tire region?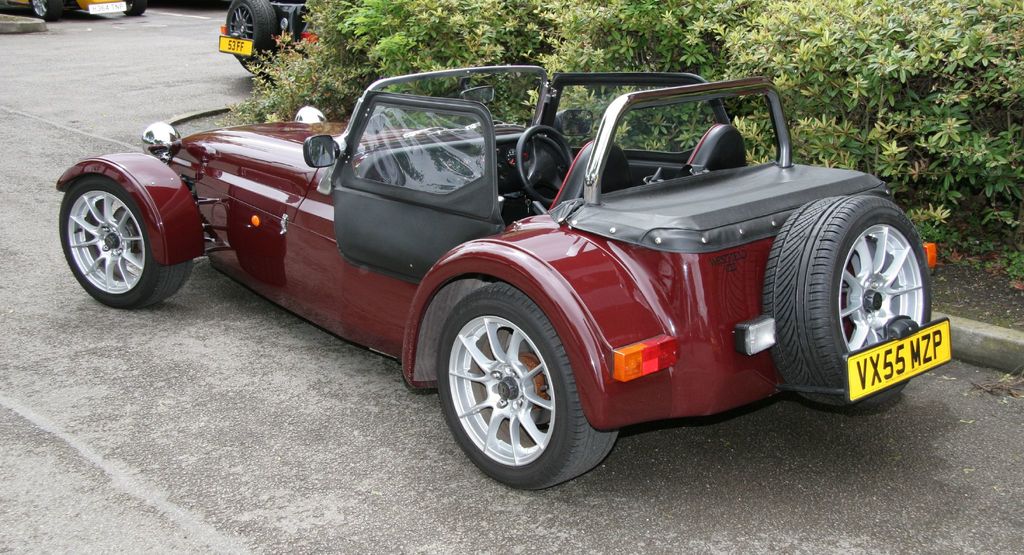
Rect(125, 2, 147, 15)
